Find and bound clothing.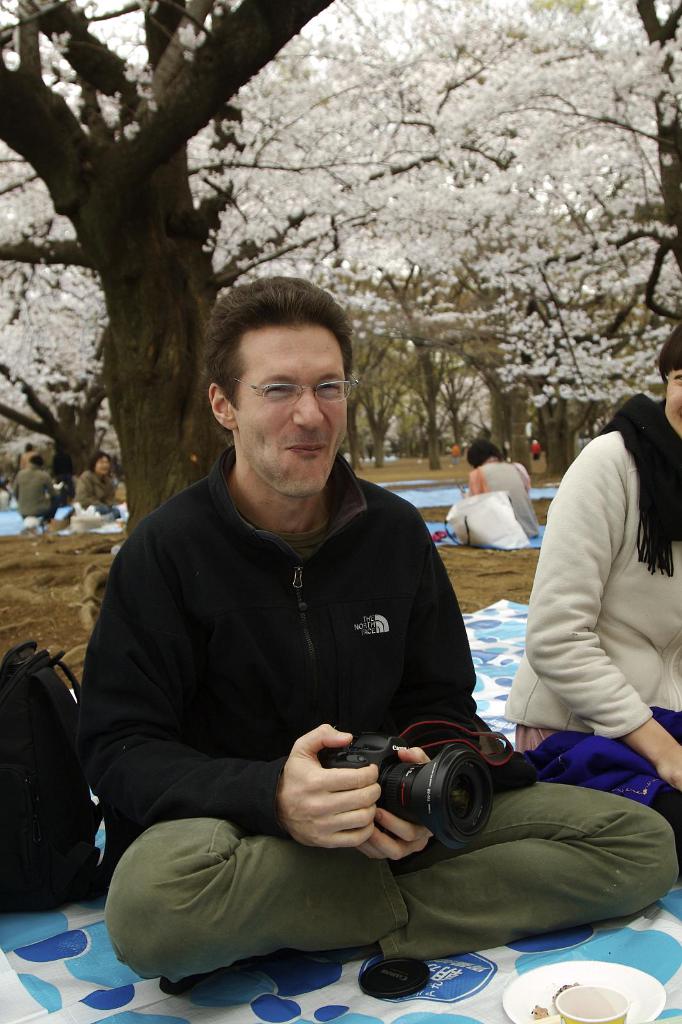
Bound: BBox(67, 447, 676, 987).
